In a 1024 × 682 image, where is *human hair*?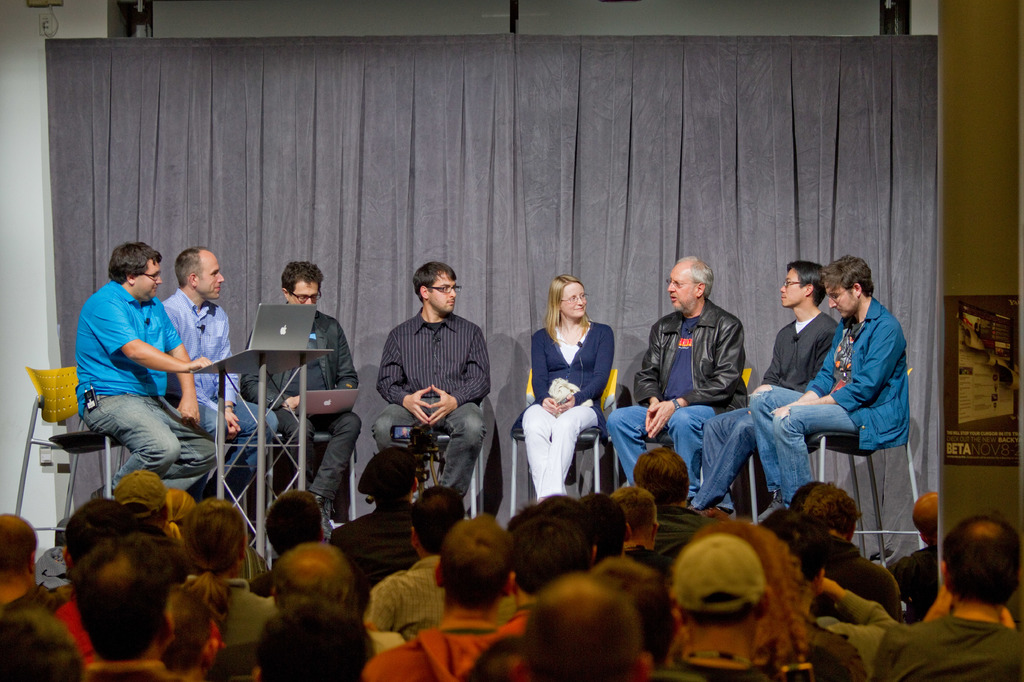
rect(125, 469, 162, 522).
